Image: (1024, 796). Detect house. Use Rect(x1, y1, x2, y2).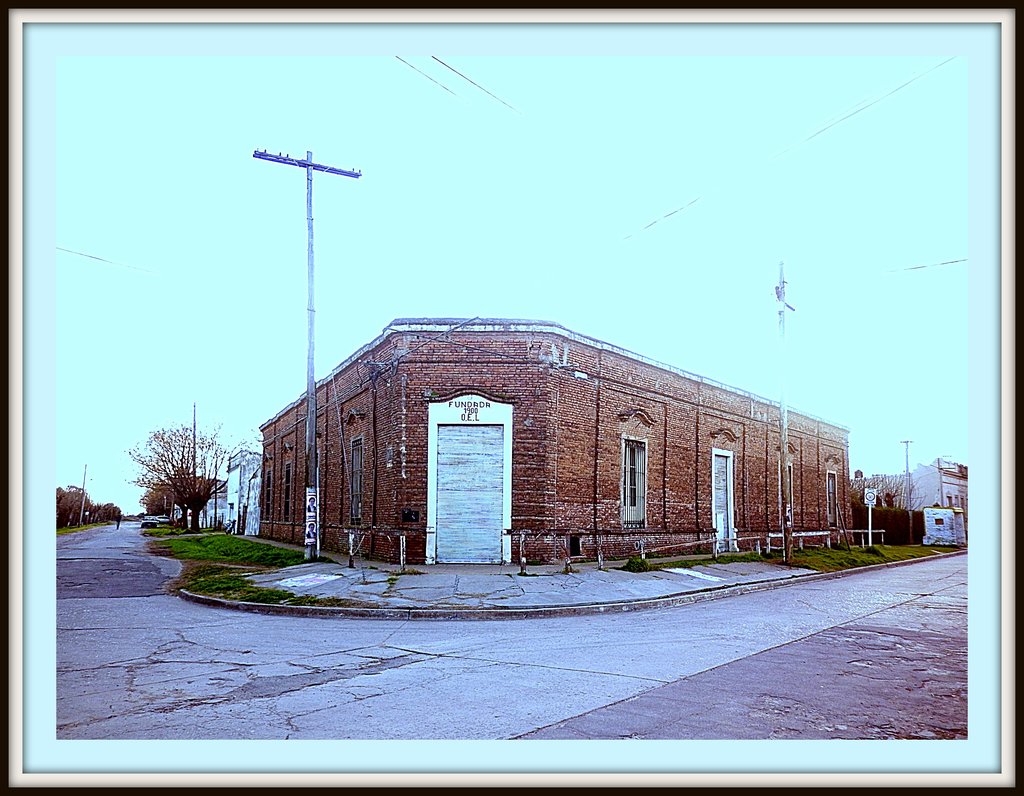
Rect(871, 462, 971, 537).
